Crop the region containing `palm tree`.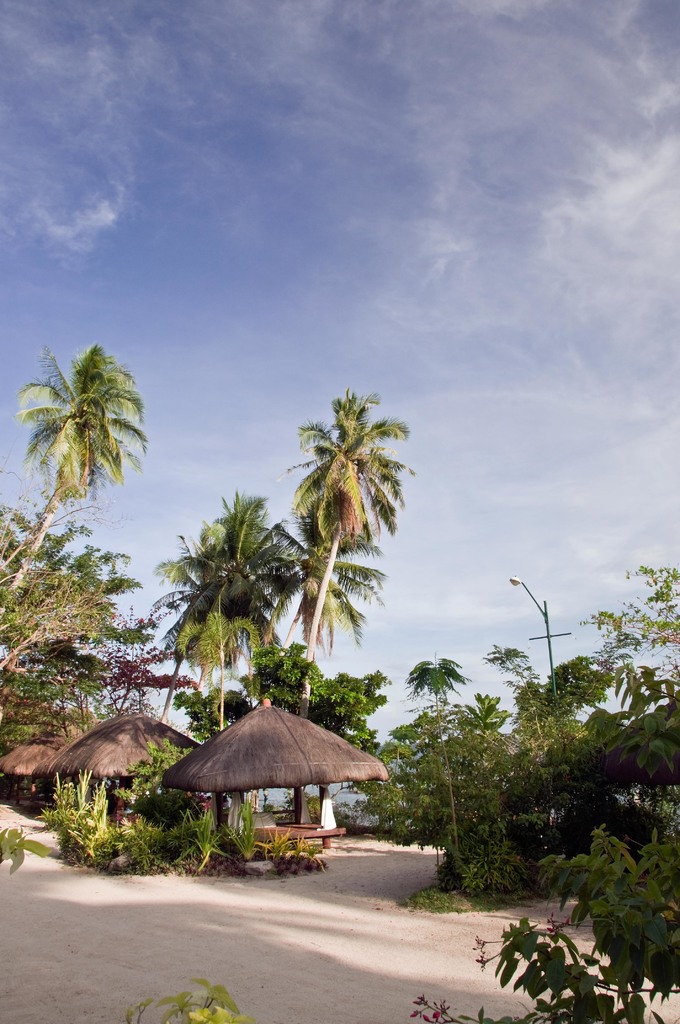
Crop region: box(0, 342, 150, 636).
